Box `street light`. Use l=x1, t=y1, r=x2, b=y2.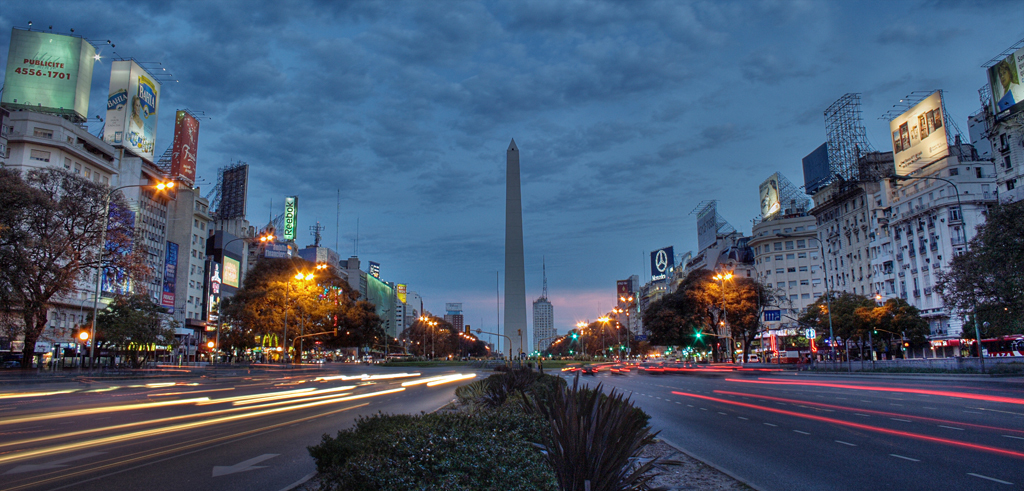
l=598, t=315, r=611, b=358.
